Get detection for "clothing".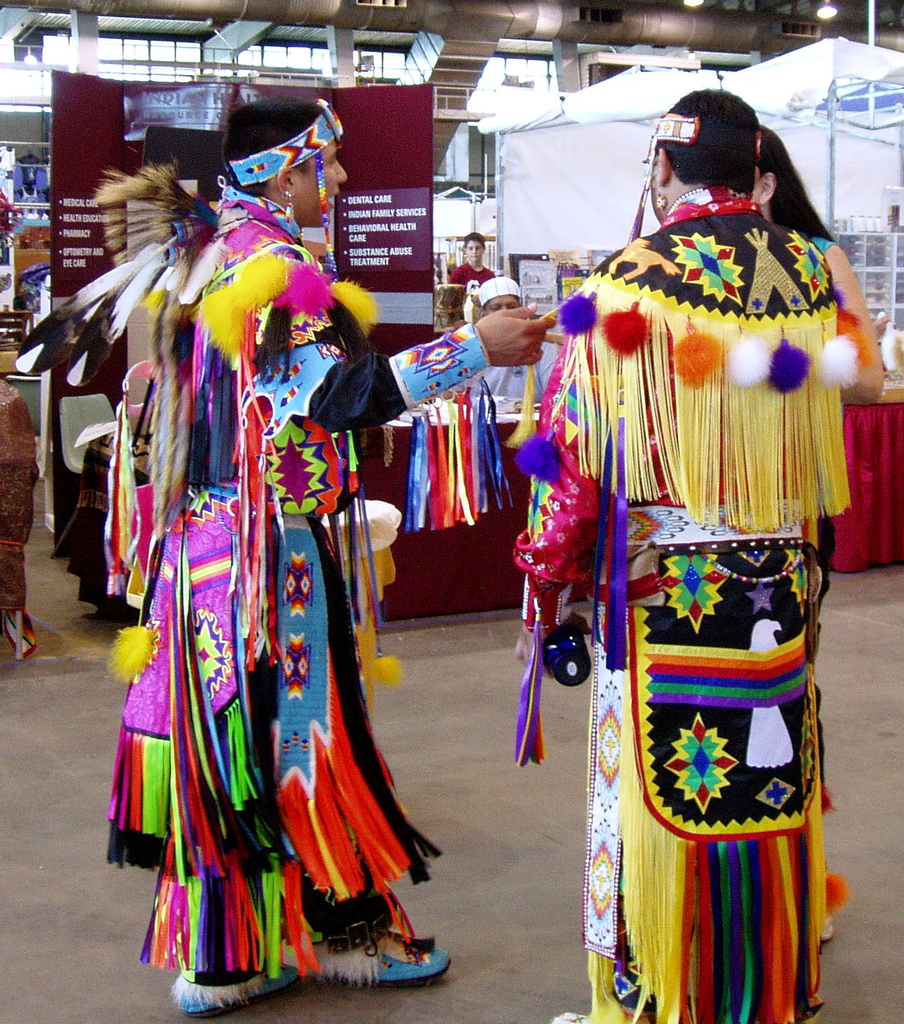
Detection: pyautogui.locateOnScreen(441, 272, 572, 416).
